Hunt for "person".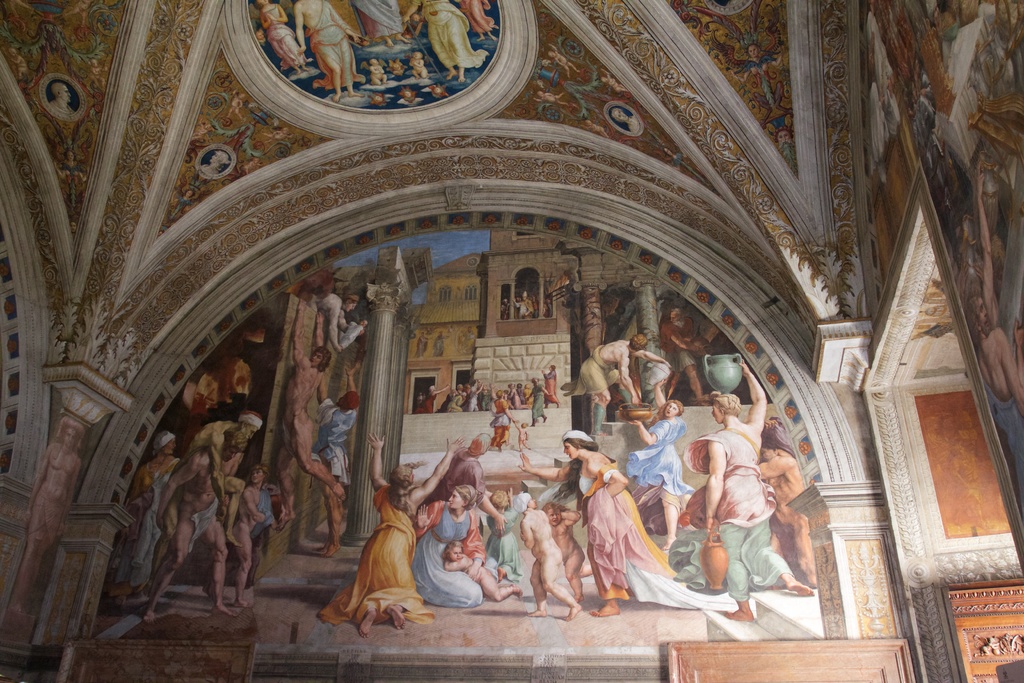
Hunted down at x1=312, y1=438, x2=460, y2=638.
